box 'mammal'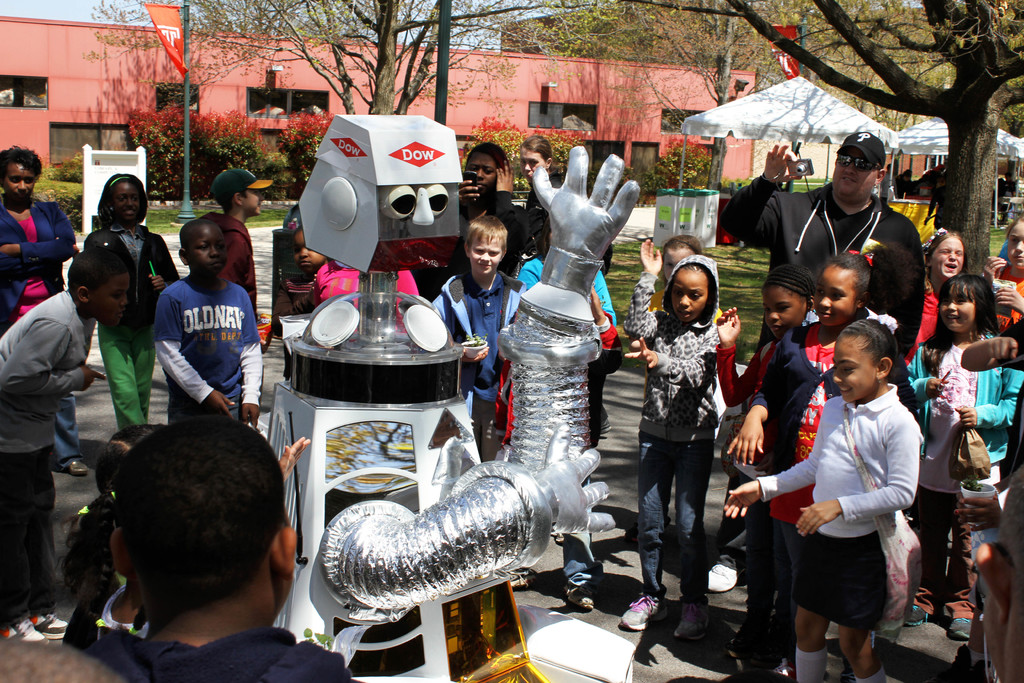
select_region(895, 168, 911, 200)
